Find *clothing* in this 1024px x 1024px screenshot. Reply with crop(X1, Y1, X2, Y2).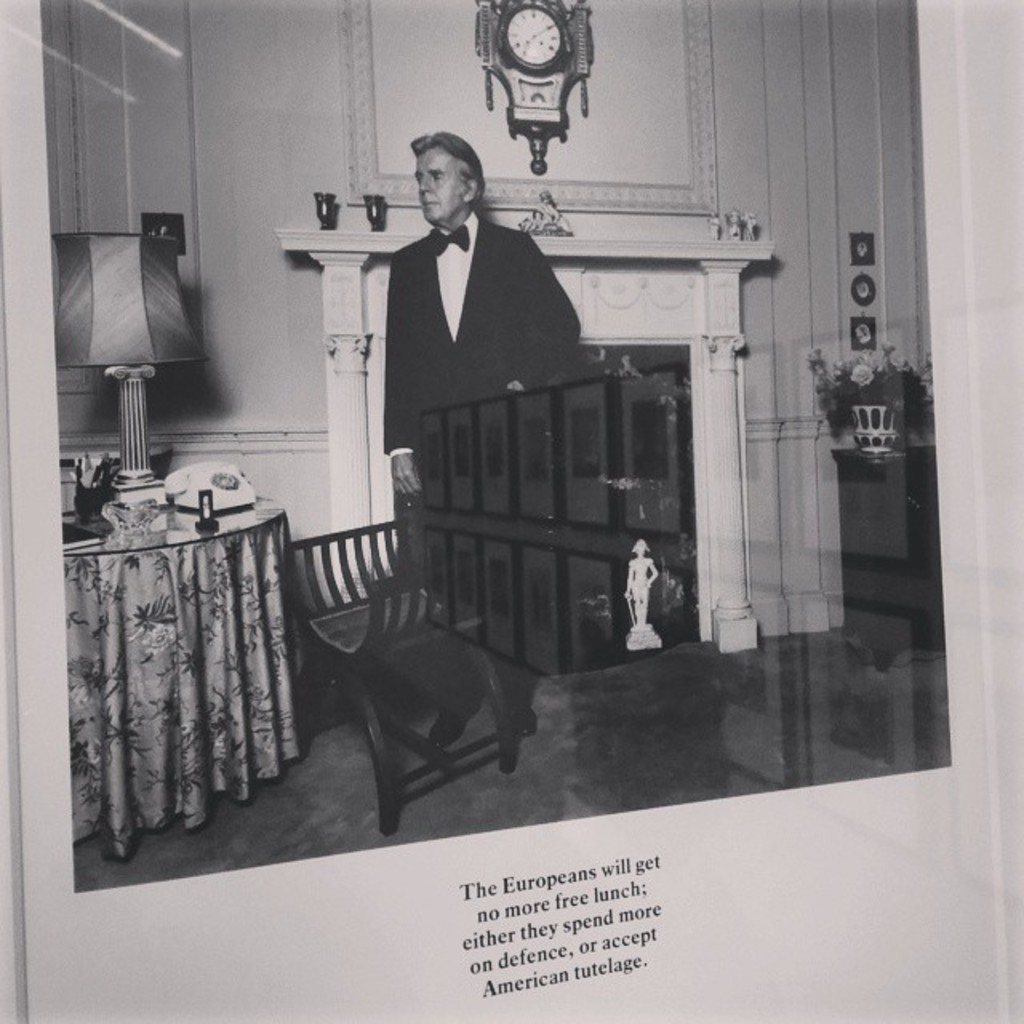
crop(371, 216, 594, 672).
